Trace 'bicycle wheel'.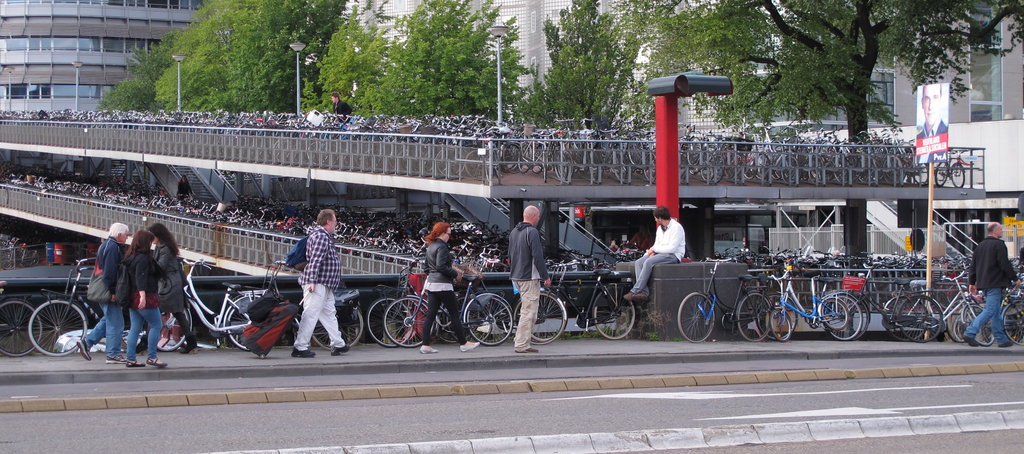
Traced to <region>223, 290, 271, 357</region>.
